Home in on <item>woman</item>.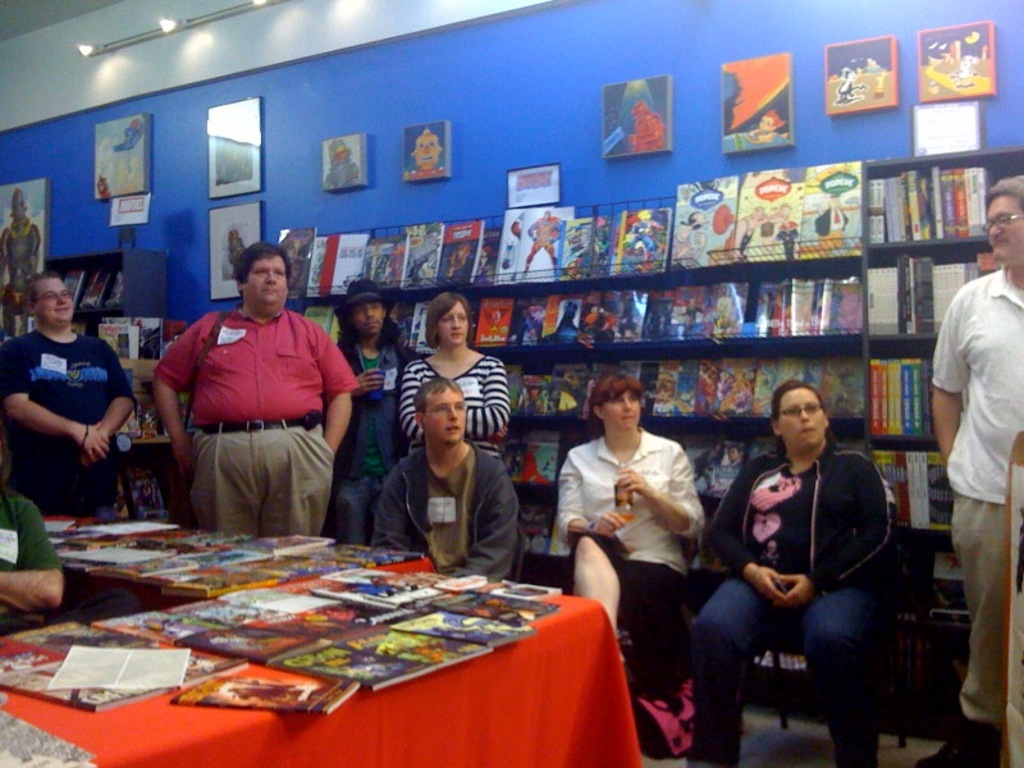
Homed in at (left=398, top=302, right=509, bottom=457).
